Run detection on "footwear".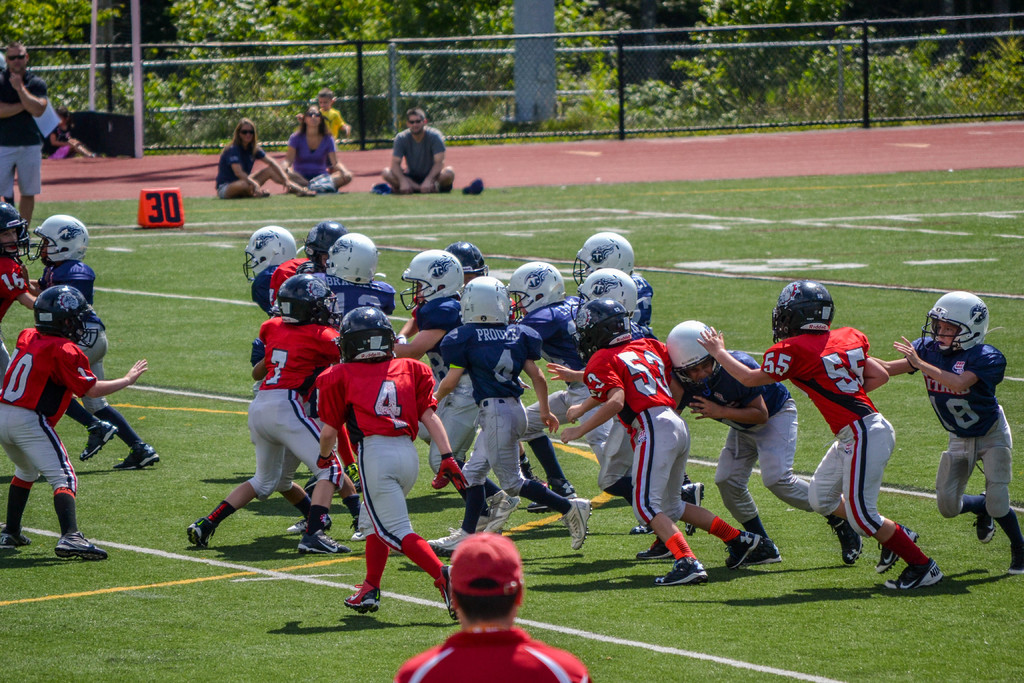
Result: {"x1": 630, "y1": 520, "x2": 652, "y2": 539}.
